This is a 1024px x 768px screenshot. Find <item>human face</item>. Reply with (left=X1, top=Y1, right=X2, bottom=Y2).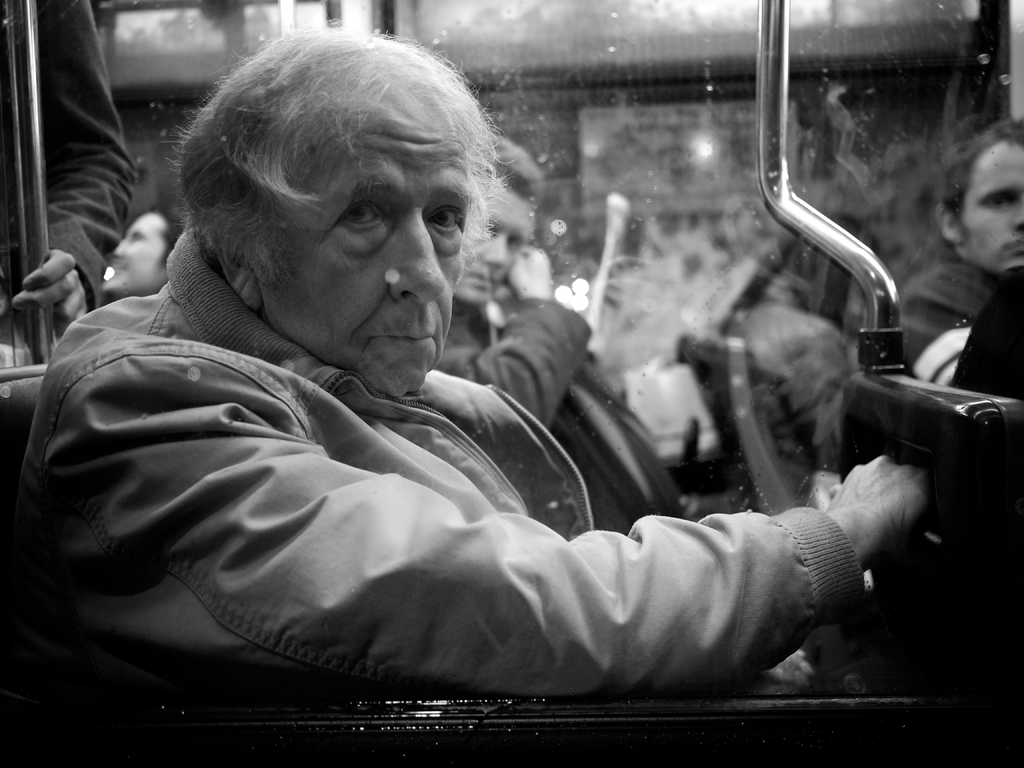
(left=961, top=138, right=1023, bottom=276).
